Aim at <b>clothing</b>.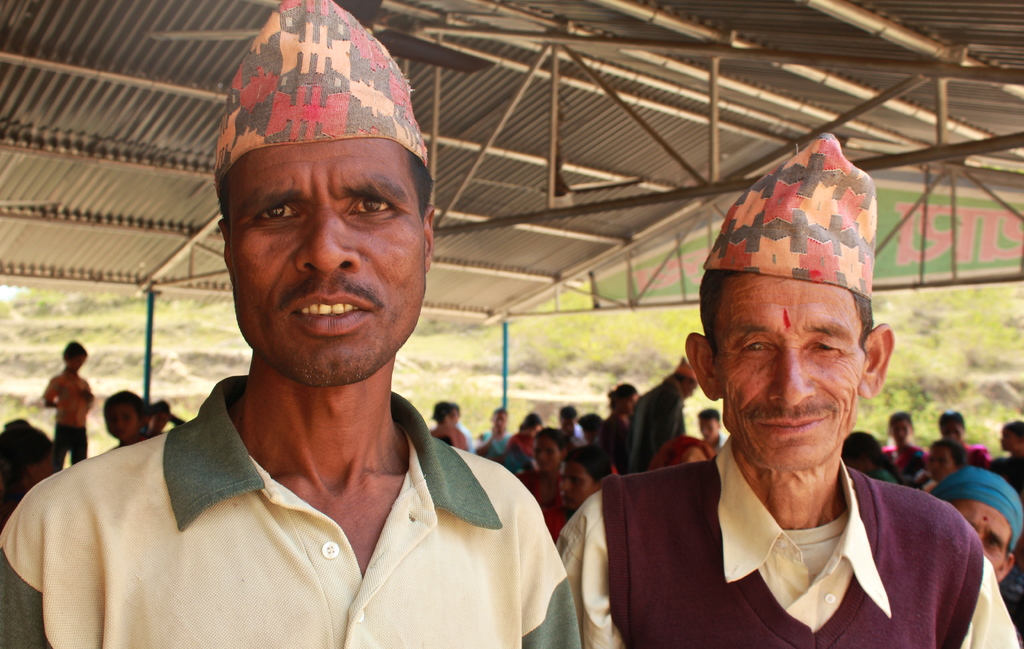
Aimed at (36,333,574,640).
